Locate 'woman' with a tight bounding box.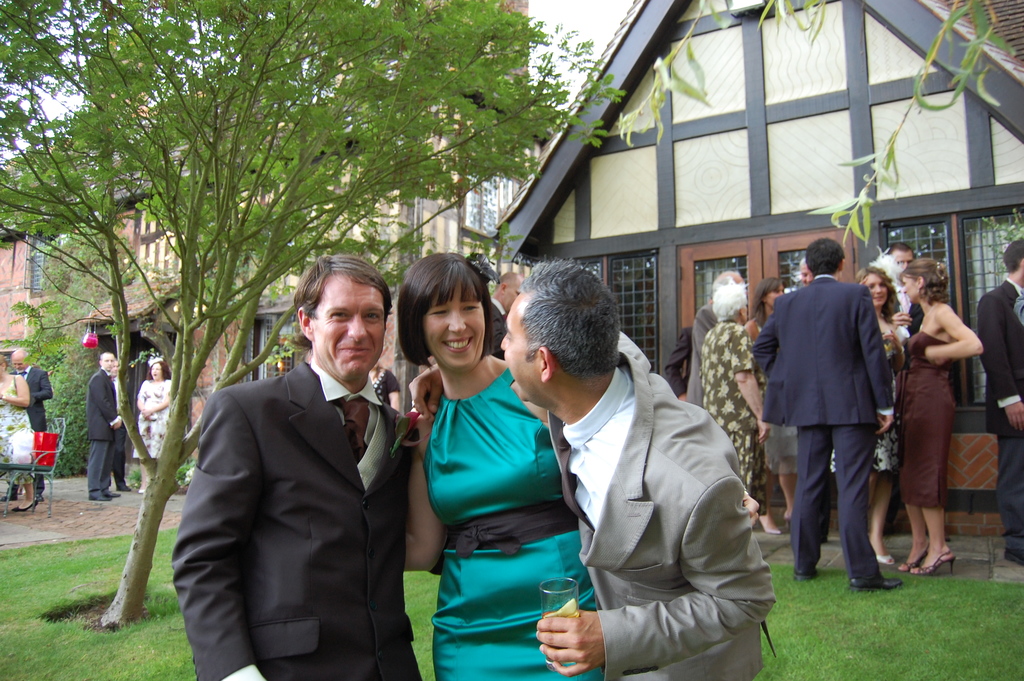
<region>392, 238, 604, 680</region>.
